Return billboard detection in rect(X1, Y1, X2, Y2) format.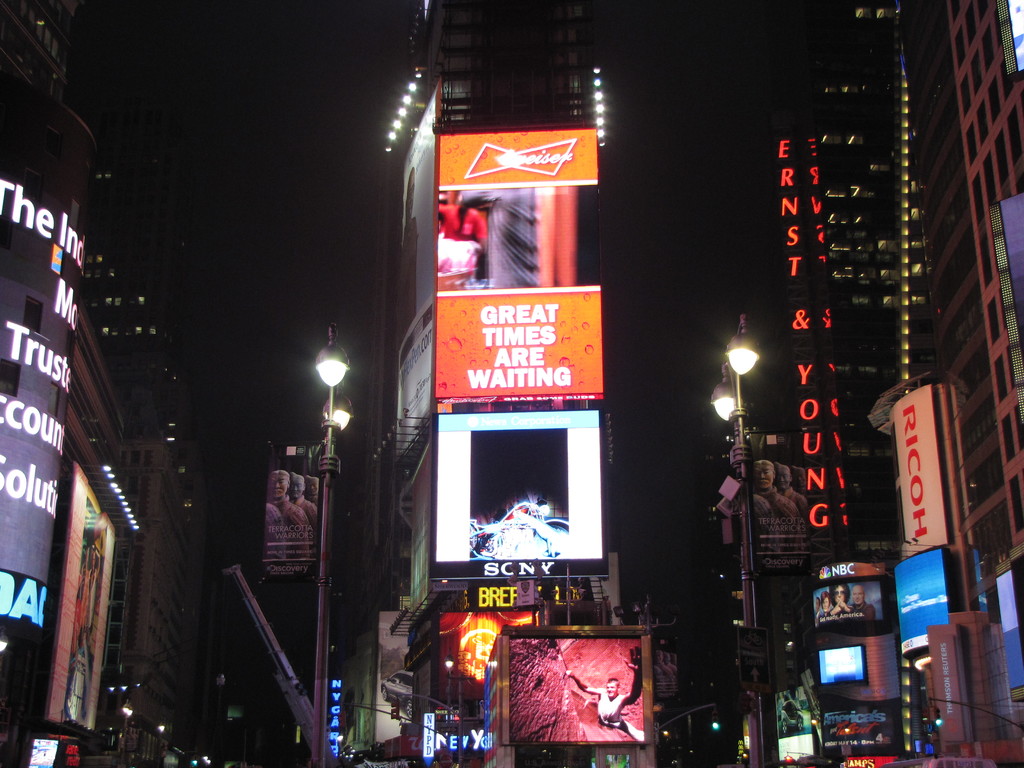
rect(740, 428, 817, 574).
